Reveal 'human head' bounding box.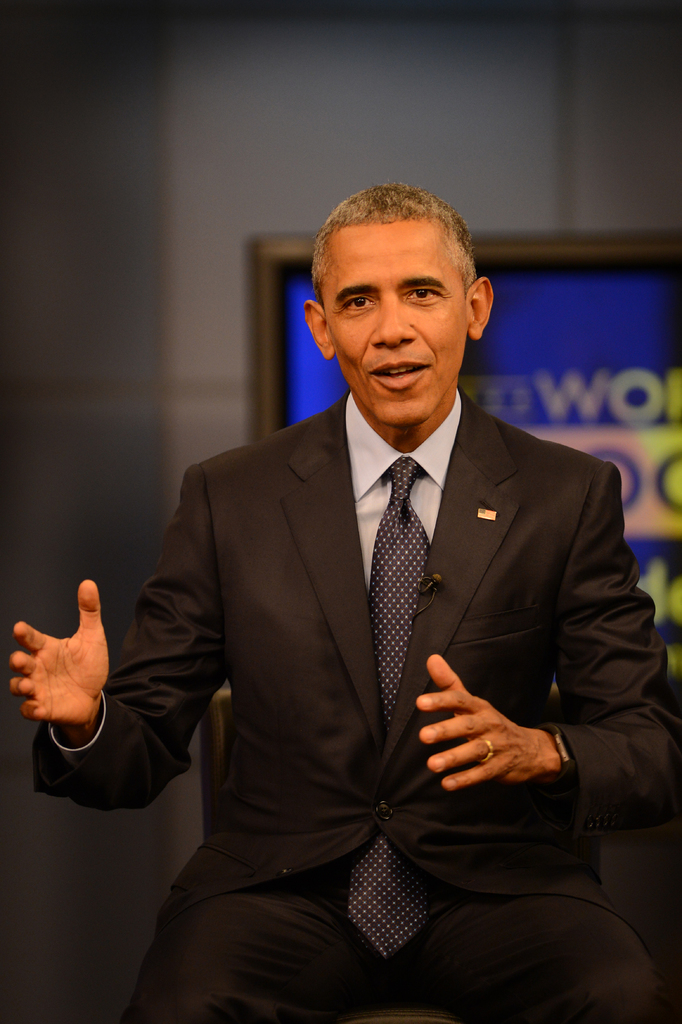
Revealed: 300/181/496/429.
